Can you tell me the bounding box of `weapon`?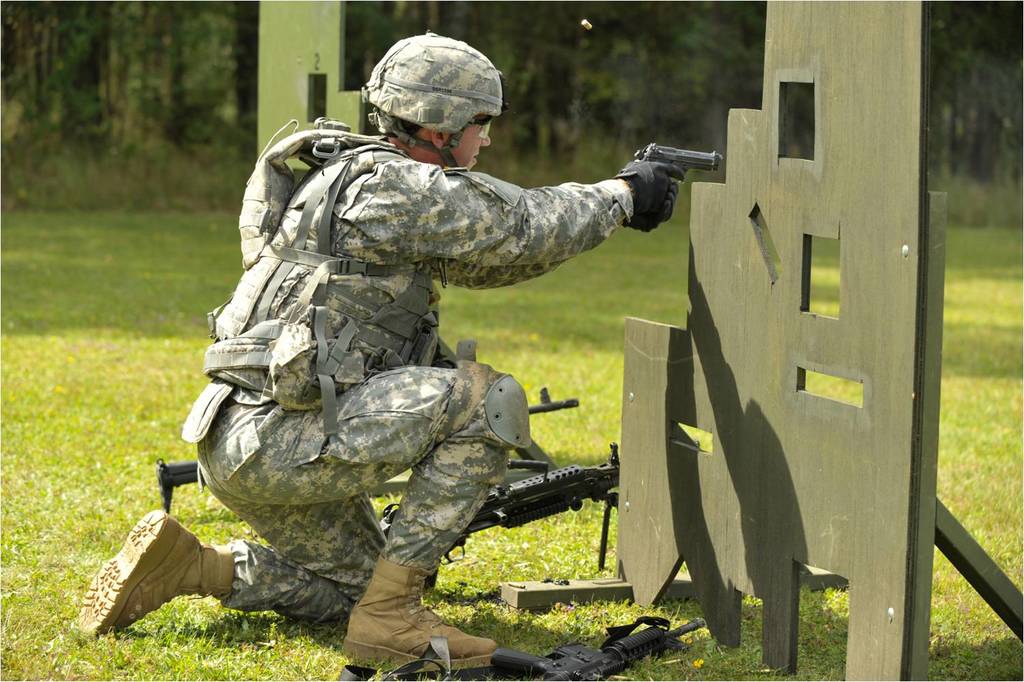
(x1=622, y1=136, x2=717, y2=177).
